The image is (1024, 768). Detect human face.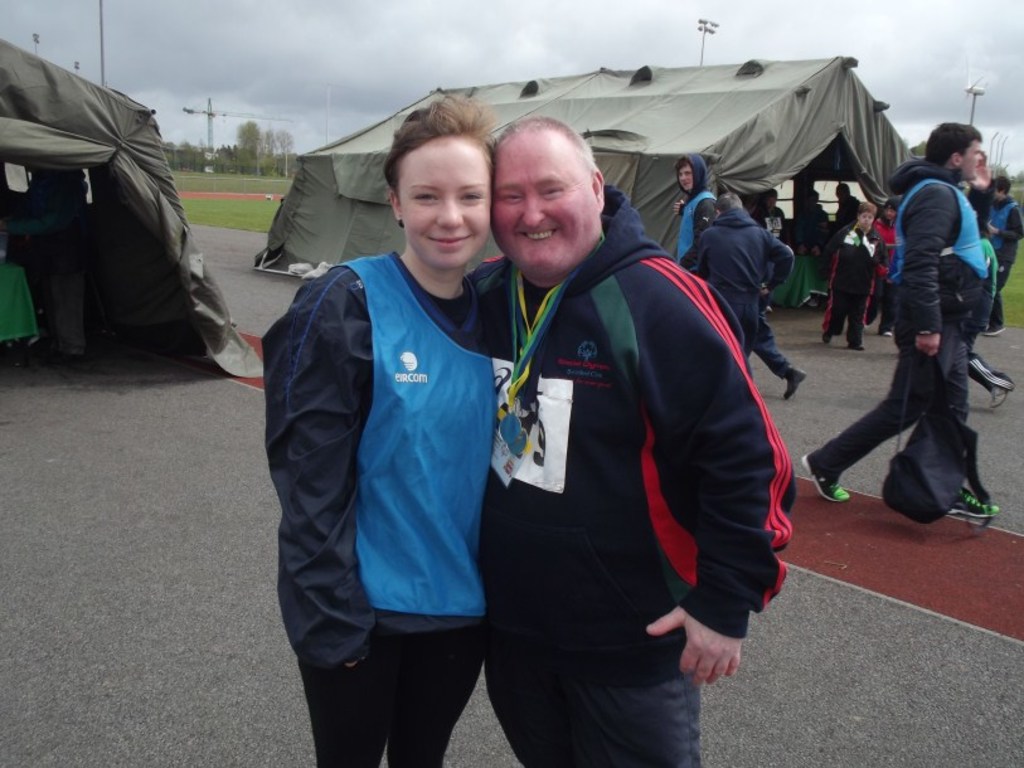
Detection: box(397, 135, 491, 269).
